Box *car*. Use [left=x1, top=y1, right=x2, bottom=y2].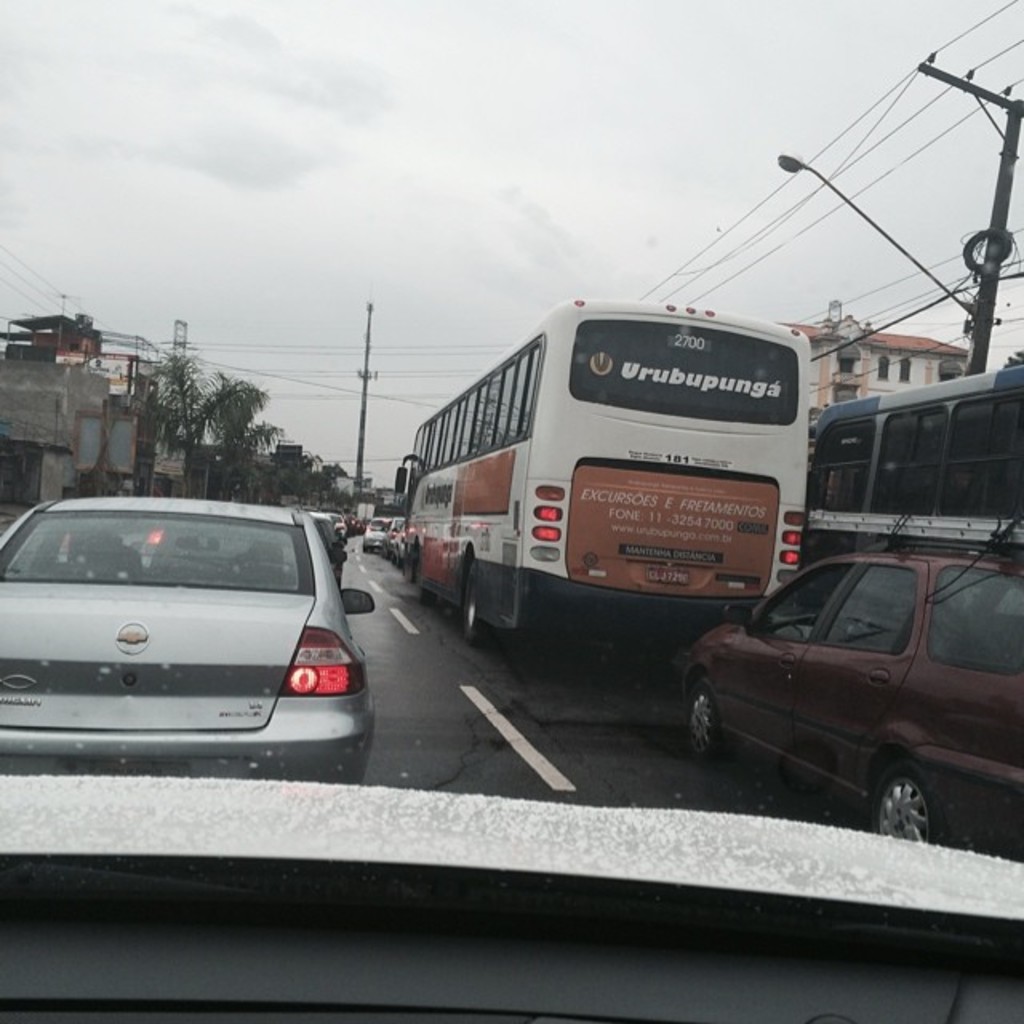
[left=365, top=518, right=392, bottom=550].
